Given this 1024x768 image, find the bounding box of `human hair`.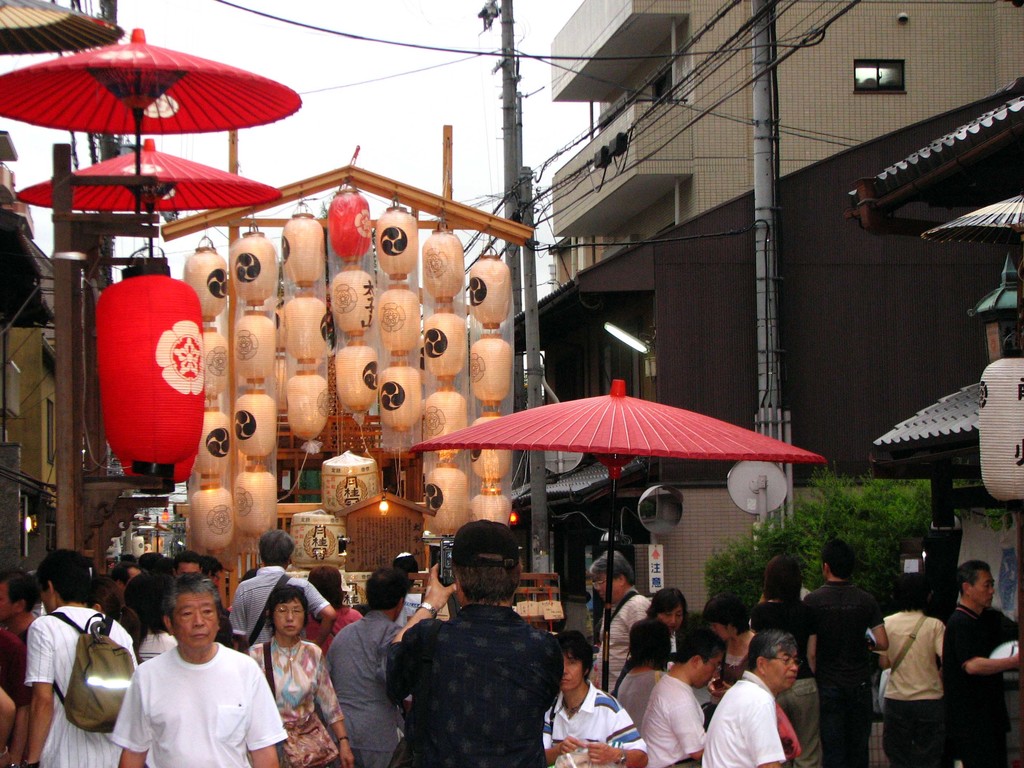
rect(956, 559, 993, 599).
